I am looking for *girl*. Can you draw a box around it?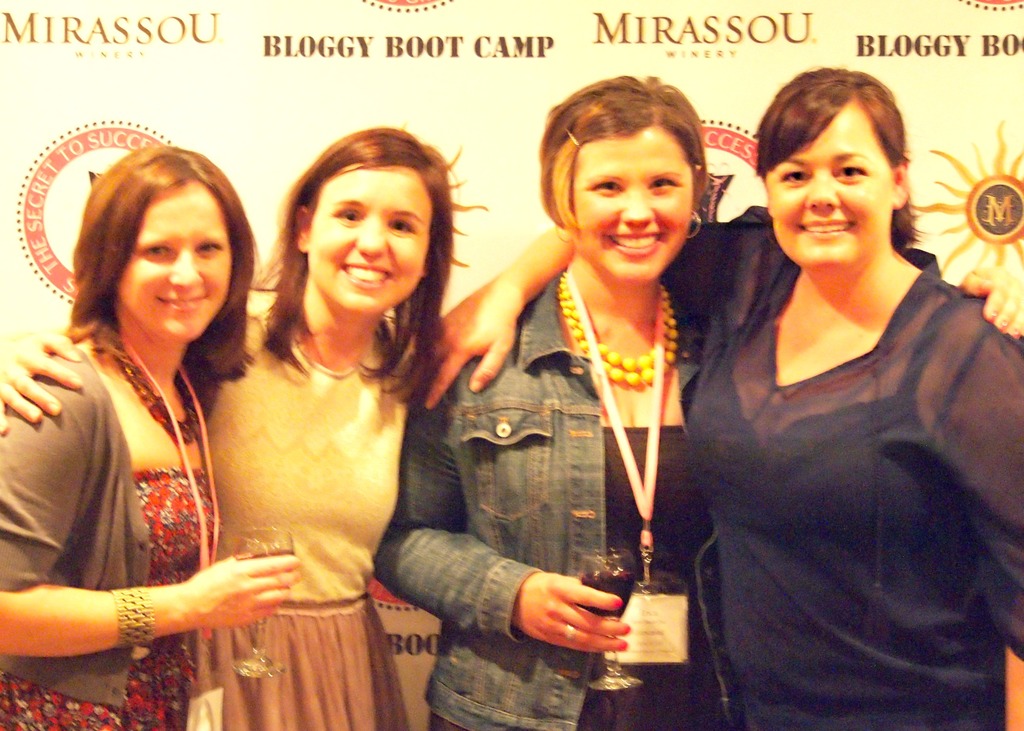
Sure, the bounding box is detection(371, 72, 712, 727).
